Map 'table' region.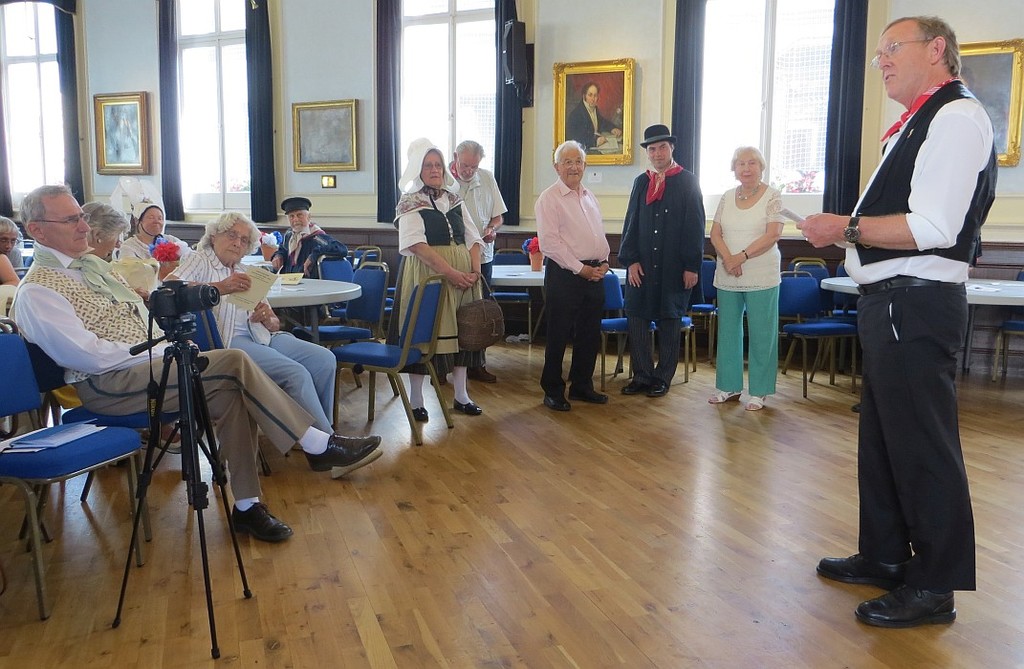
Mapped to 823:280:1023:372.
